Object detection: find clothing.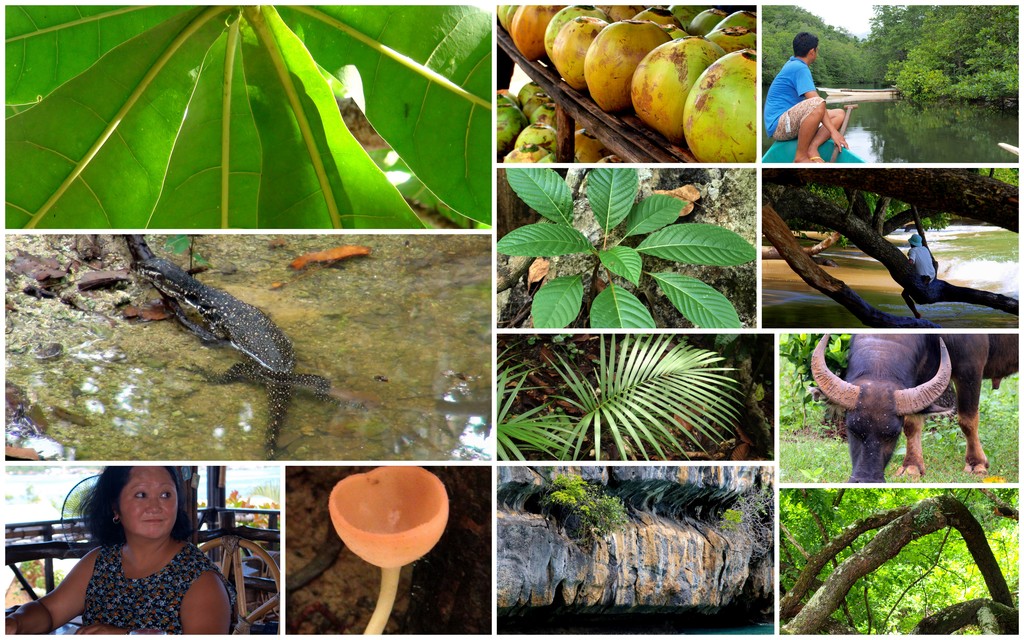
(x1=903, y1=248, x2=938, y2=295).
